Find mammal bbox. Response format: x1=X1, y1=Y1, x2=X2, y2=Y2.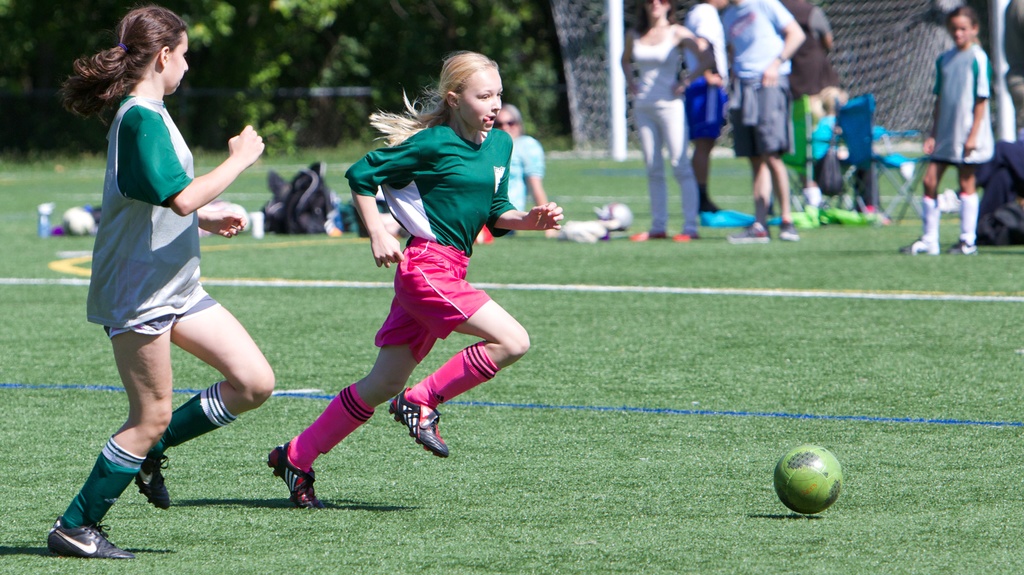
x1=486, y1=102, x2=561, y2=244.
